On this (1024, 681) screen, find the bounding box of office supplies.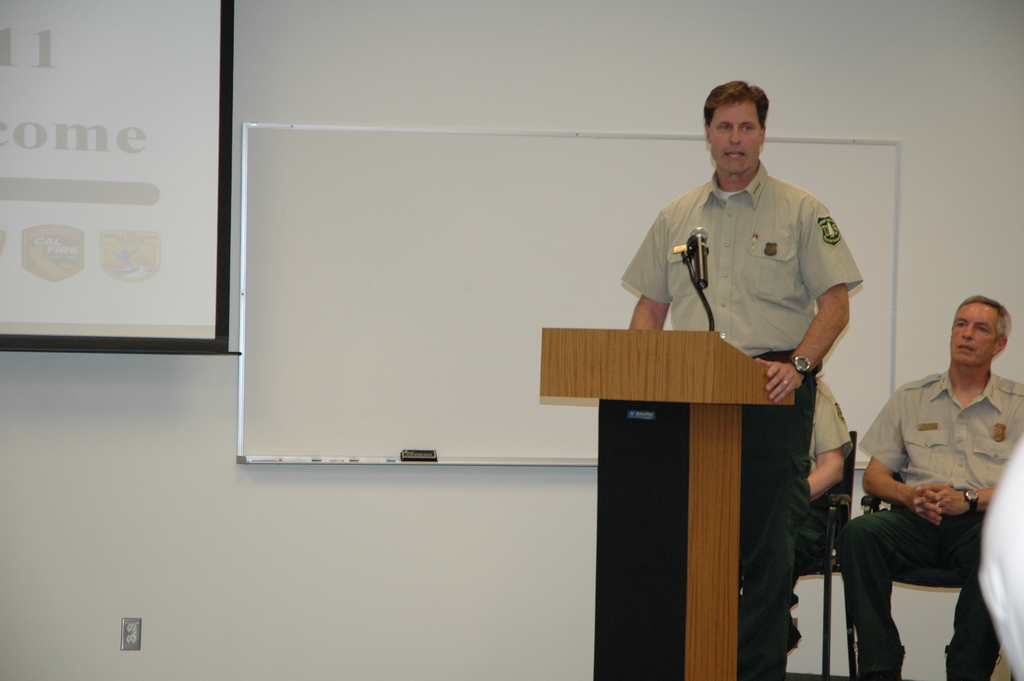
Bounding box: (237, 125, 900, 469).
